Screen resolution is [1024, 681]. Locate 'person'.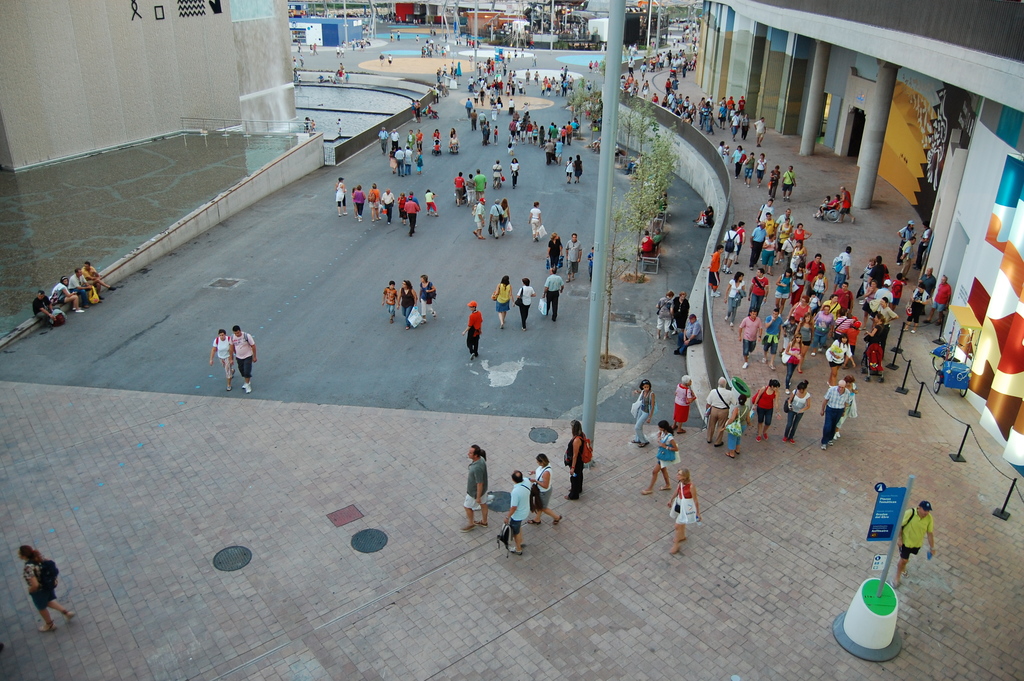
region(351, 185, 361, 219).
